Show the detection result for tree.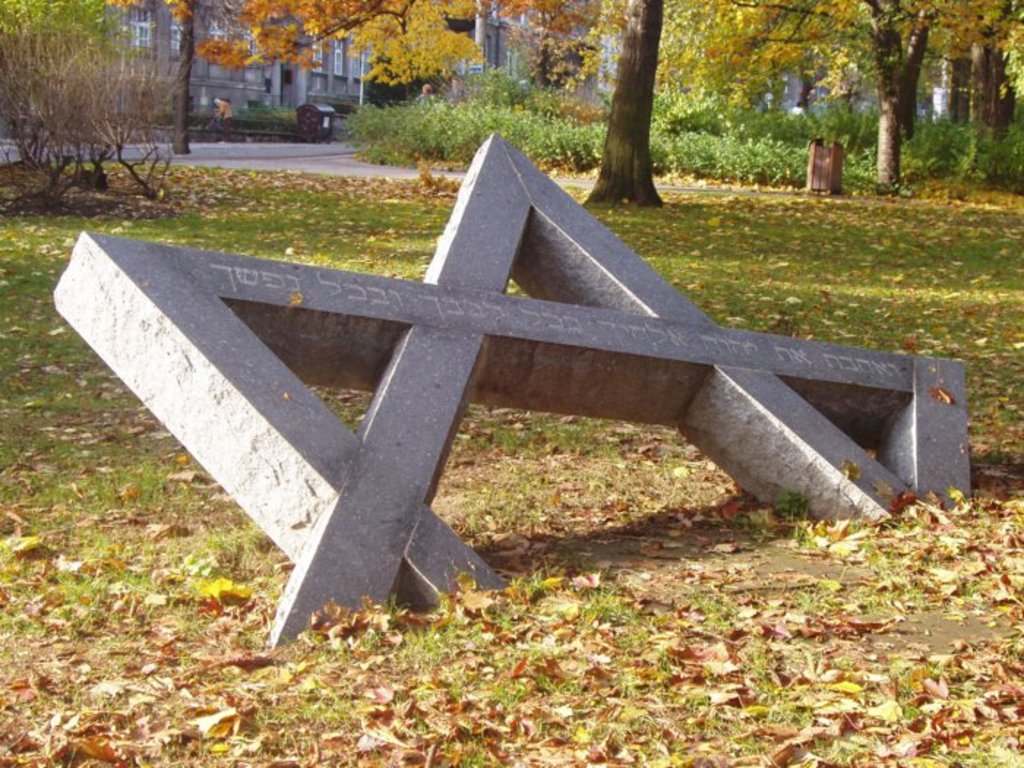
rect(954, 0, 1023, 161).
